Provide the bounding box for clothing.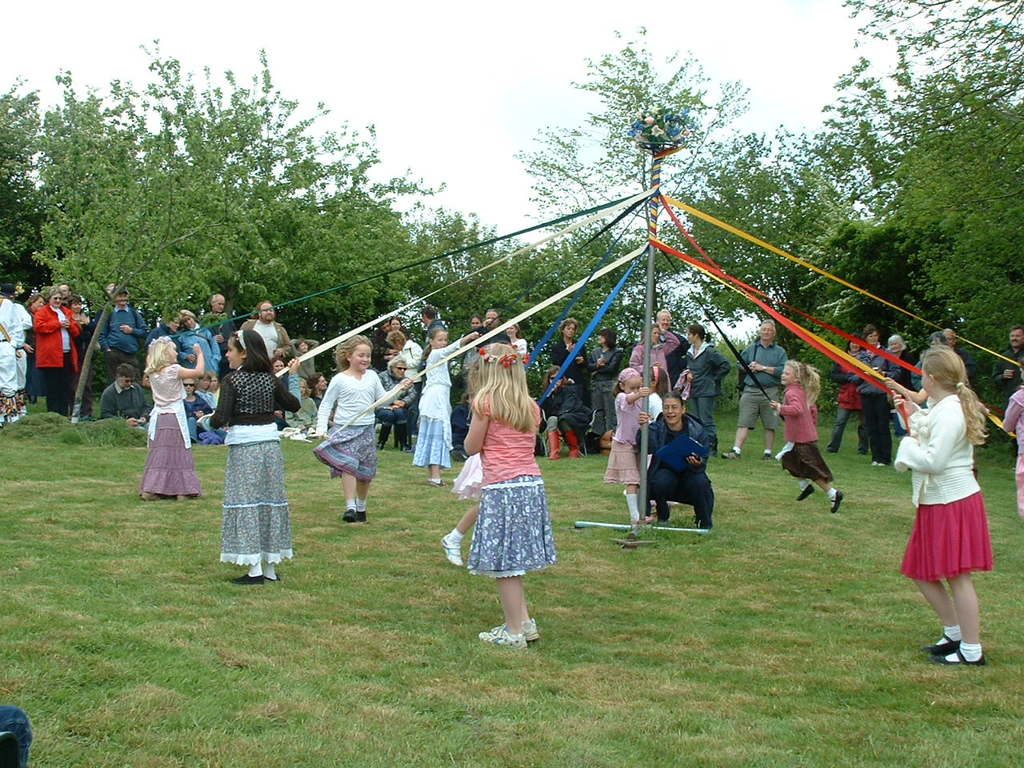
l=586, t=342, r=630, b=444.
